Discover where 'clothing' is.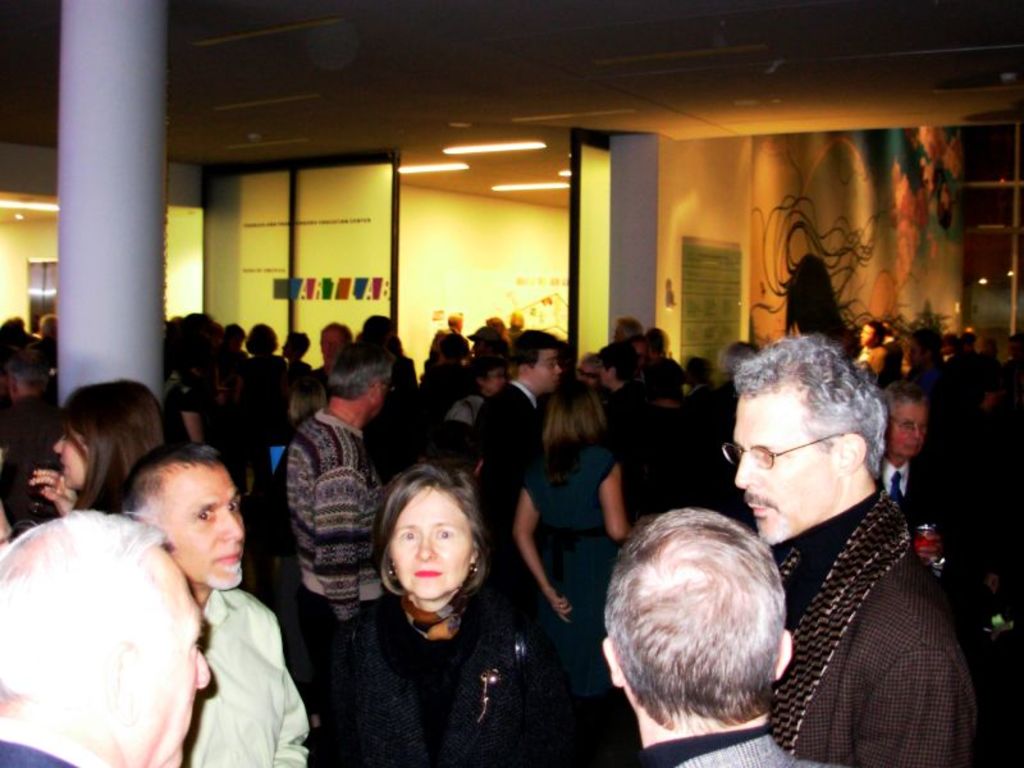
Discovered at (left=881, top=449, right=948, bottom=532).
